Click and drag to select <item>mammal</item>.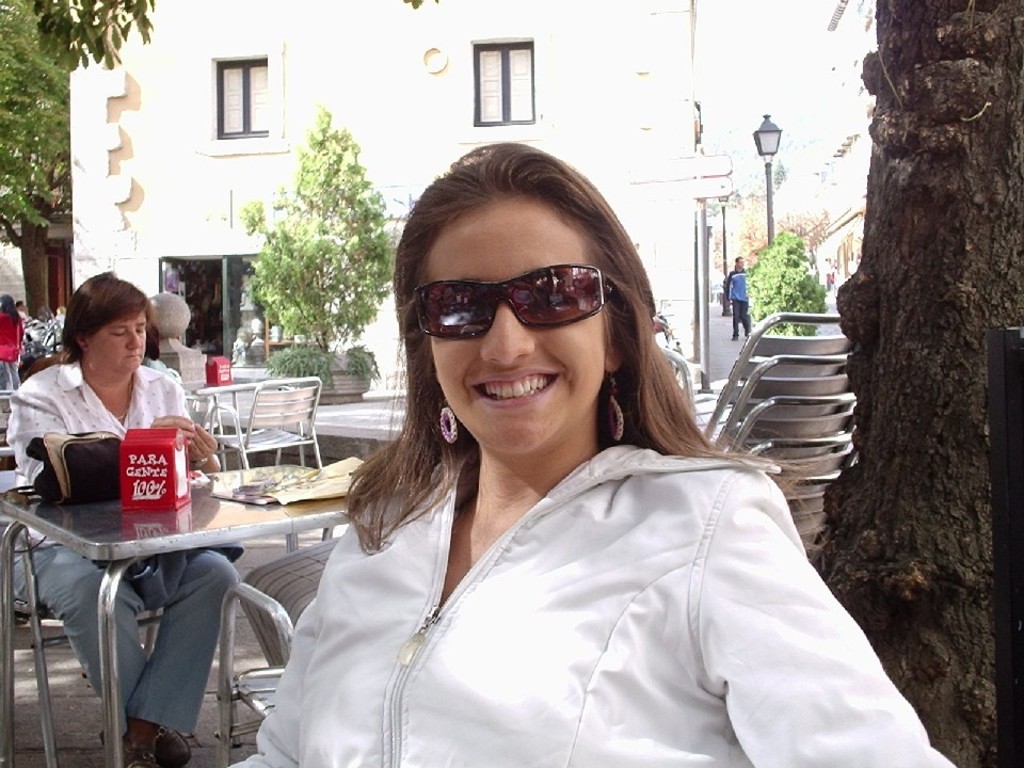
Selection: crop(228, 142, 954, 767).
